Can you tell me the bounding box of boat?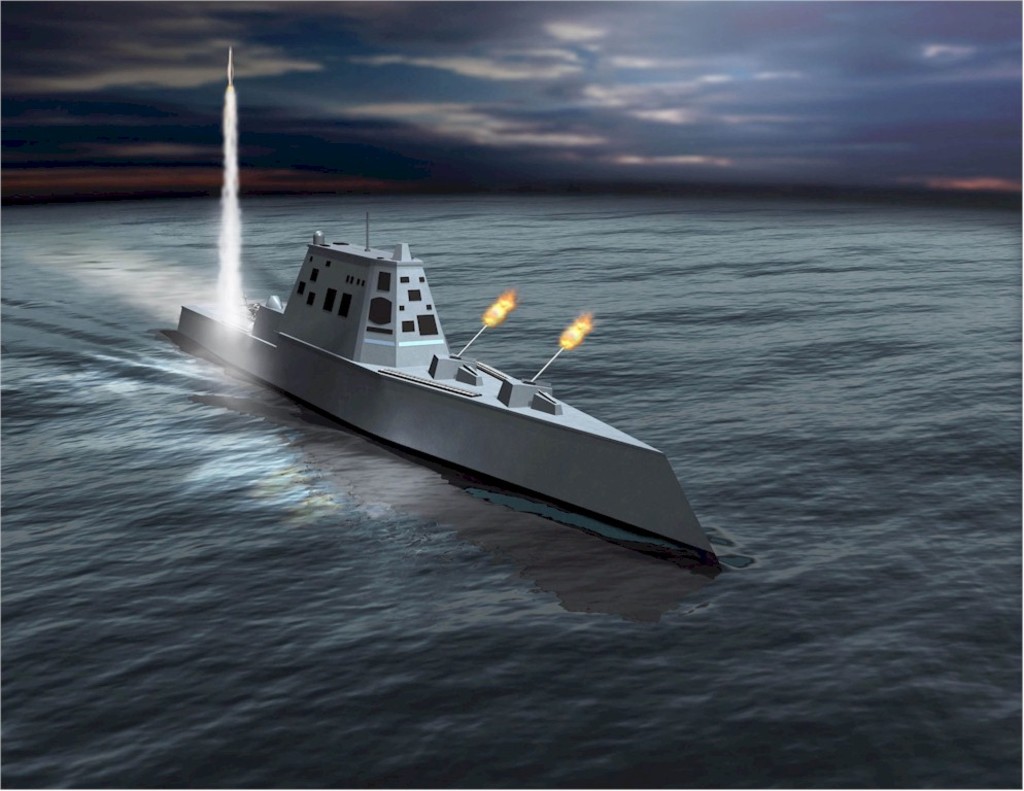
<bbox>171, 206, 725, 573</bbox>.
